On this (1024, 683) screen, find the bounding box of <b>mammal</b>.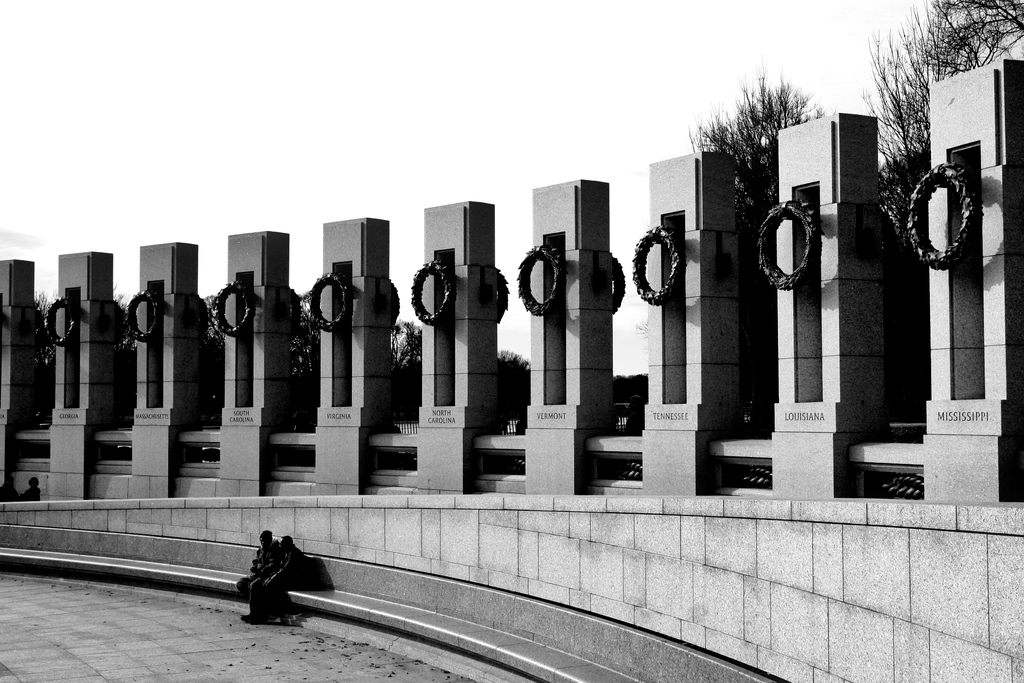
Bounding box: locate(239, 529, 279, 589).
